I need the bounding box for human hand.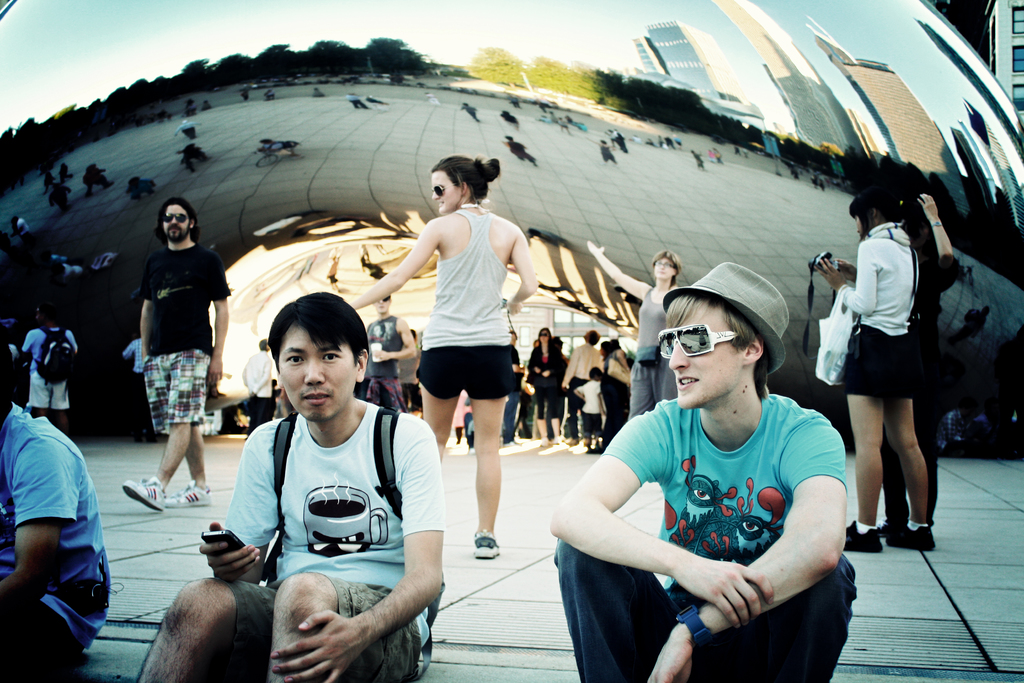
Here it is: x1=531 y1=363 x2=541 y2=373.
